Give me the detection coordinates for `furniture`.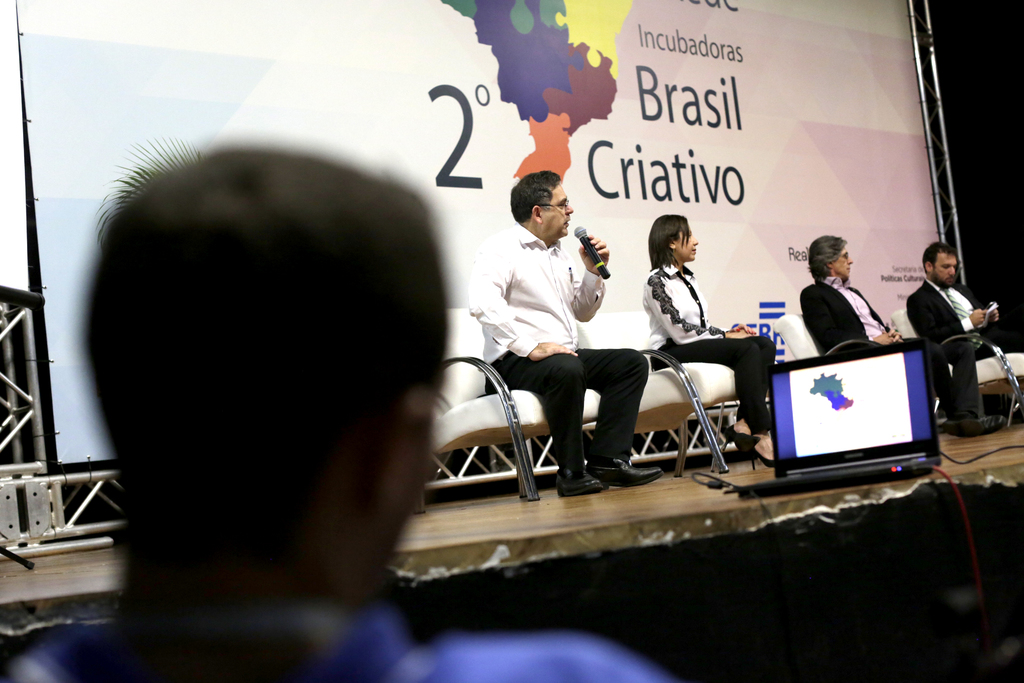
{"x1": 410, "y1": 308, "x2": 776, "y2": 517}.
